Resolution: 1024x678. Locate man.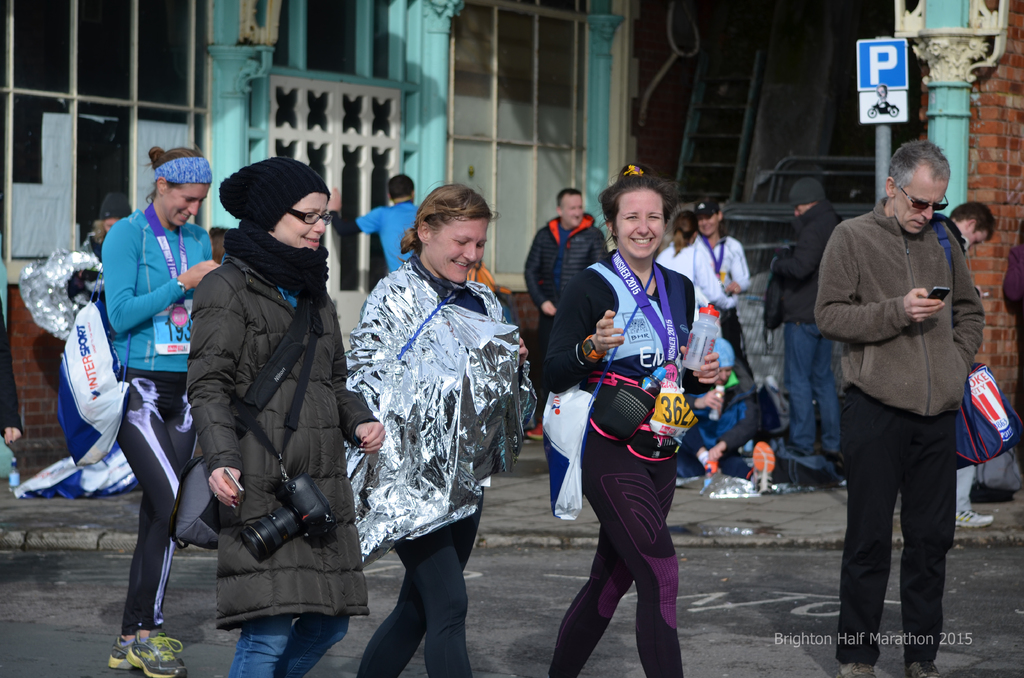
bbox=(328, 173, 421, 275).
